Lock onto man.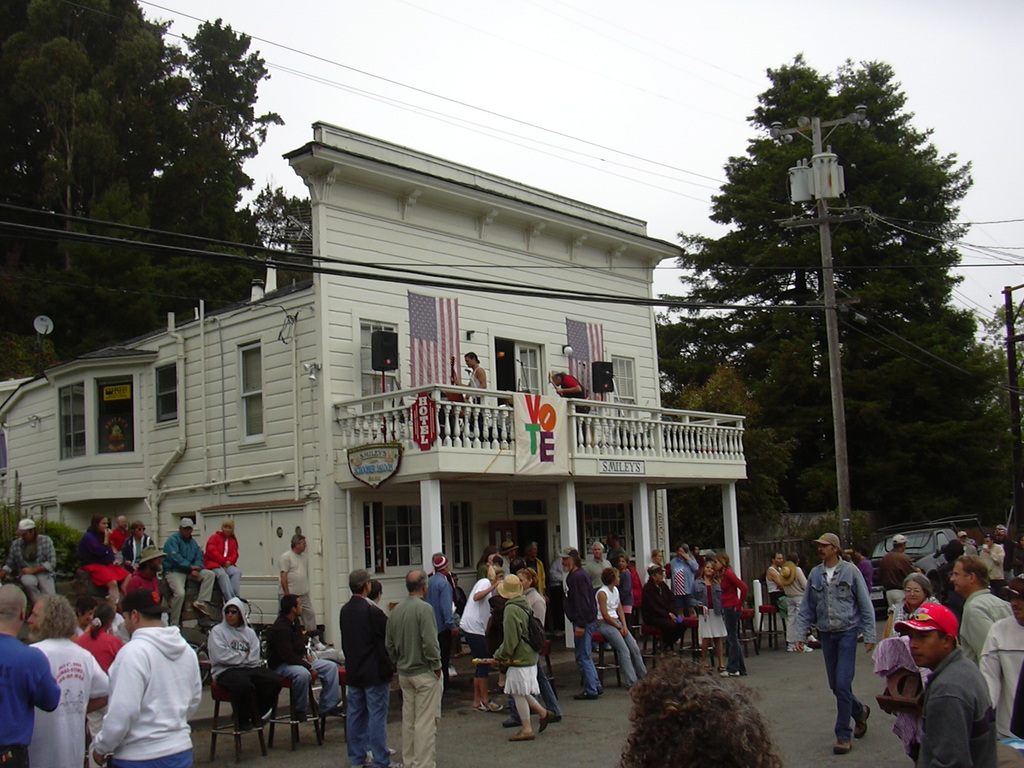
Locked: {"x1": 0, "y1": 578, "x2": 60, "y2": 767}.
